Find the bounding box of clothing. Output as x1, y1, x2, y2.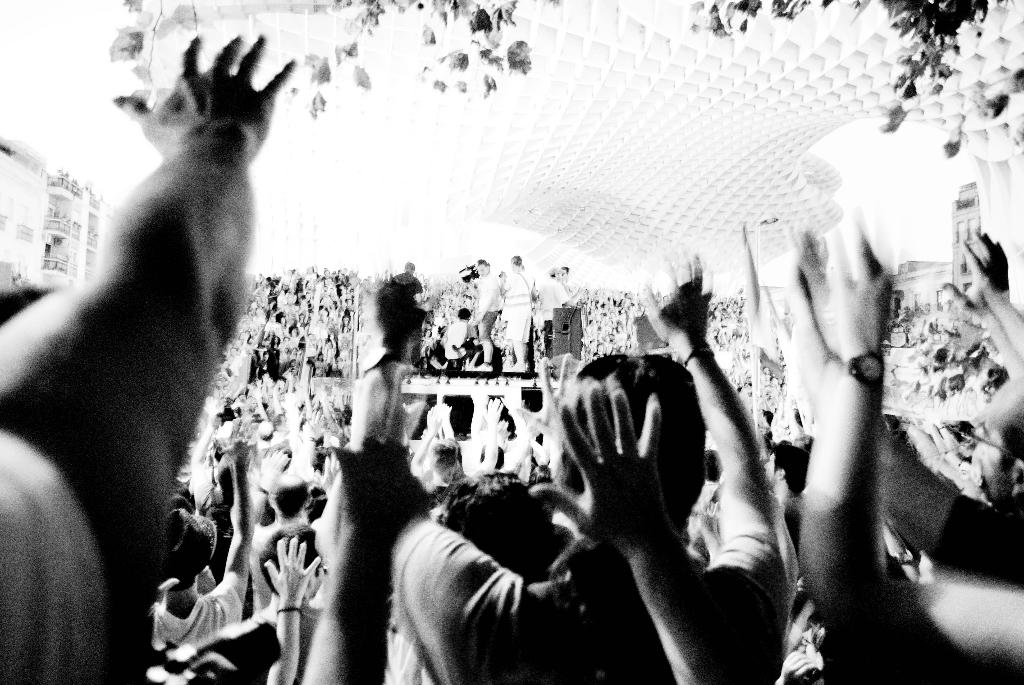
505, 269, 527, 338.
